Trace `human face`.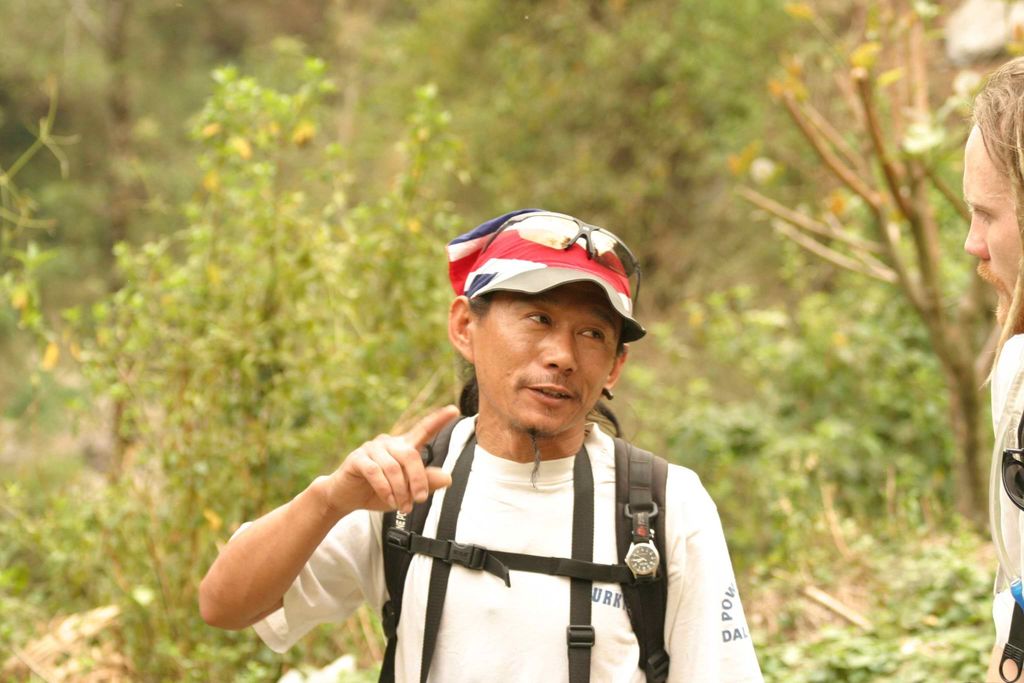
Traced to <bbox>957, 119, 1020, 340</bbox>.
